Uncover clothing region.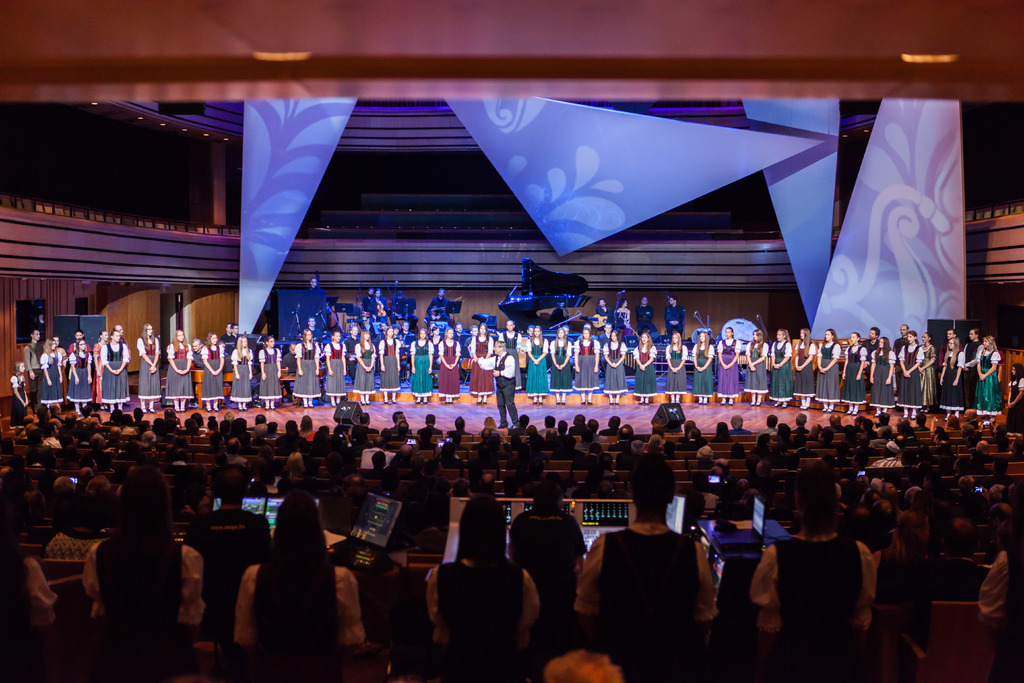
Uncovered: crop(897, 340, 924, 409).
